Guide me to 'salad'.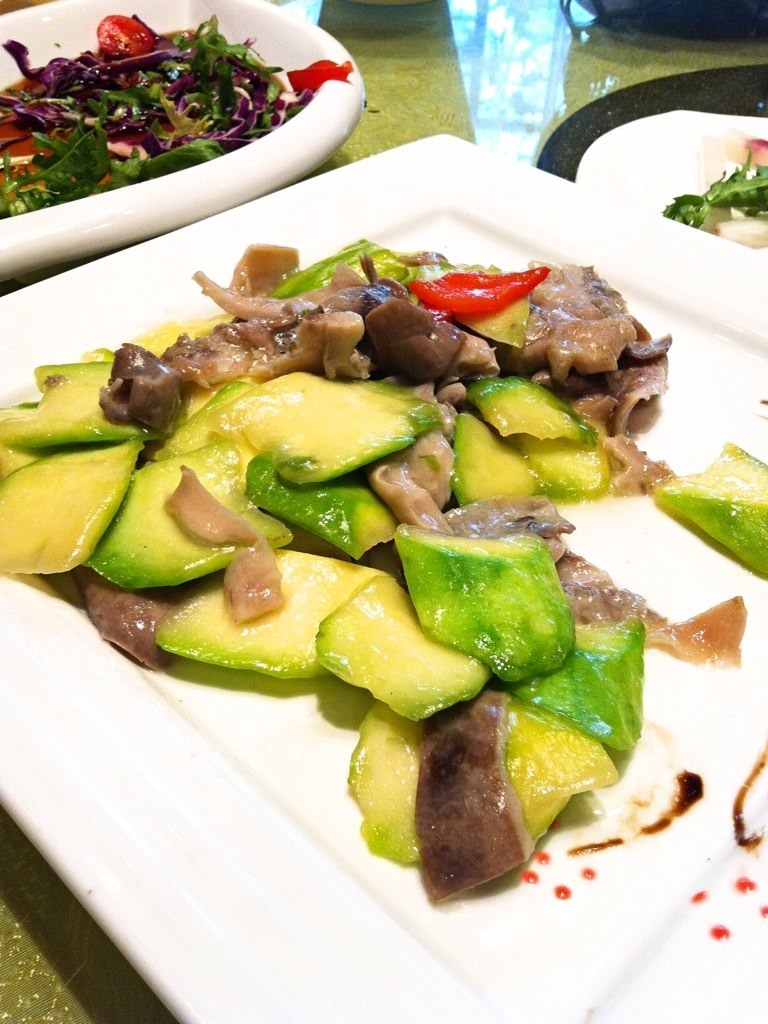
Guidance: crop(0, 226, 767, 912).
